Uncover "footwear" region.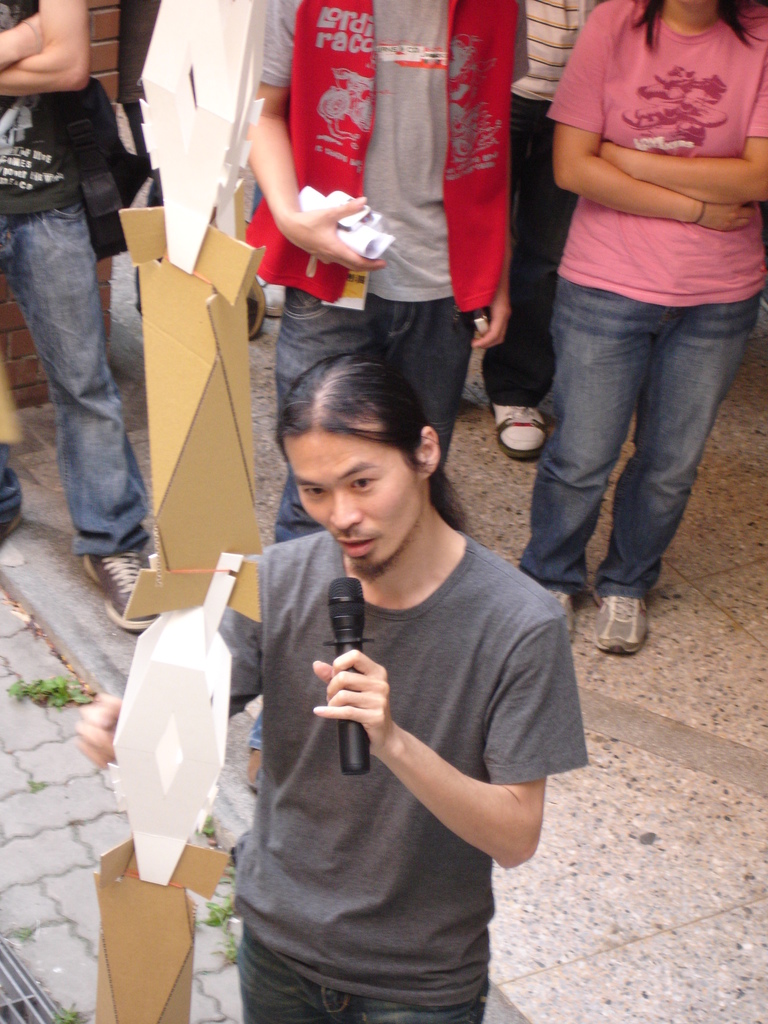
Uncovered: {"x1": 579, "y1": 591, "x2": 652, "y2": 655}.
